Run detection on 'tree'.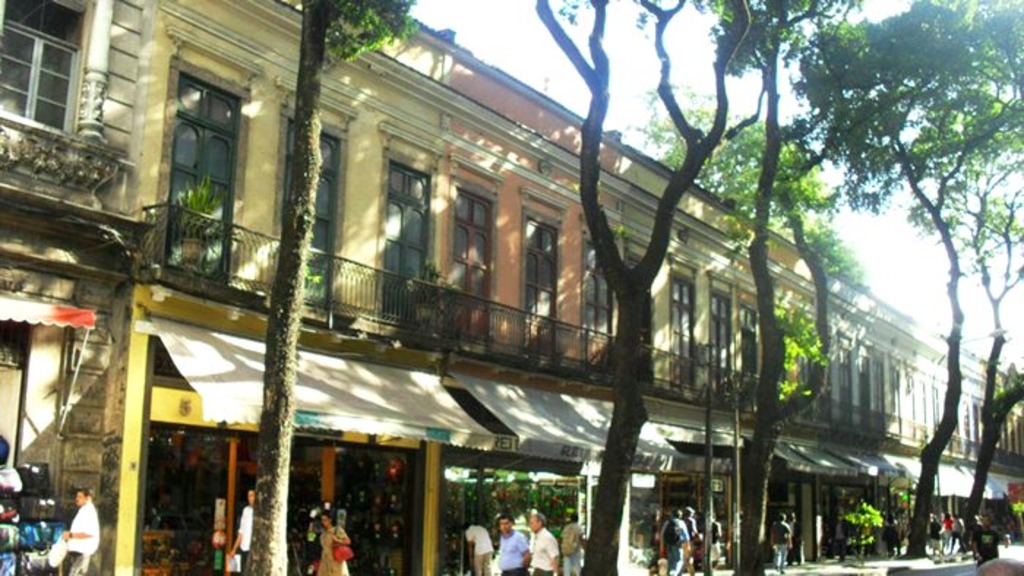
Result: 253/9/439/575.
